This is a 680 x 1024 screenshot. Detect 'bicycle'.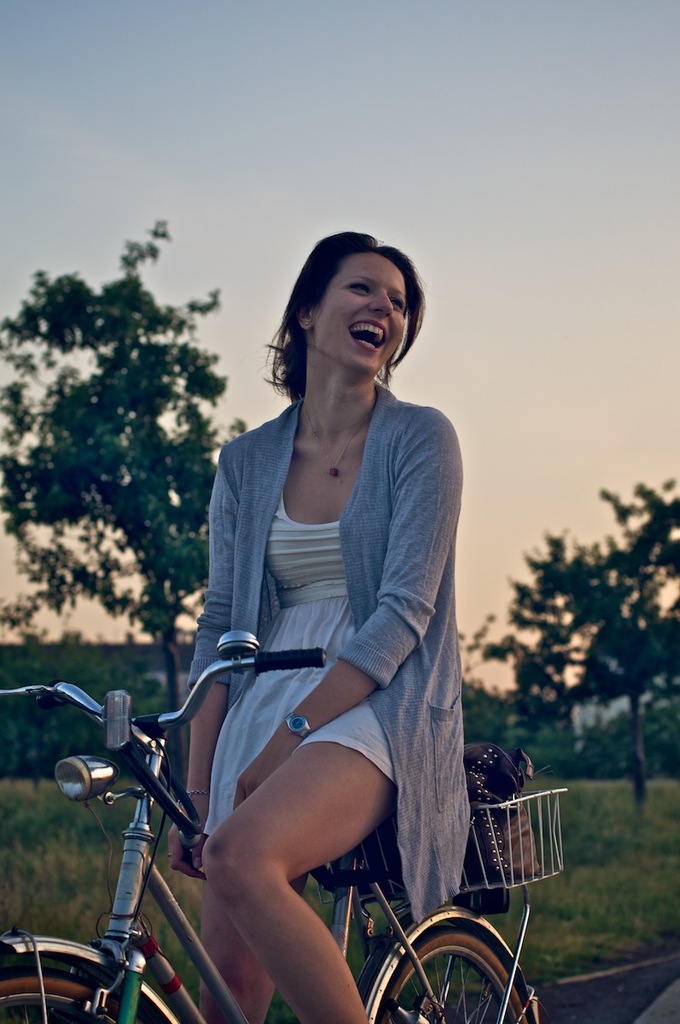
pyautogui.locateOnScreen(0, 627, 572, 1023).
